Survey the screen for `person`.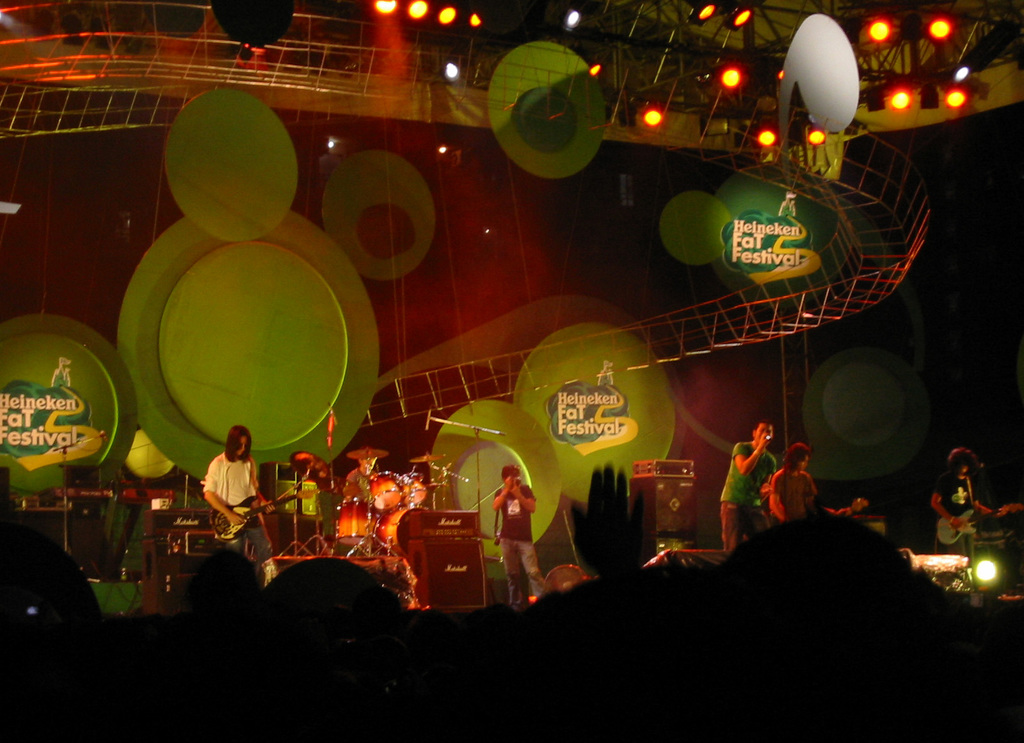
Survey found: [339, 443, 378, 543].
